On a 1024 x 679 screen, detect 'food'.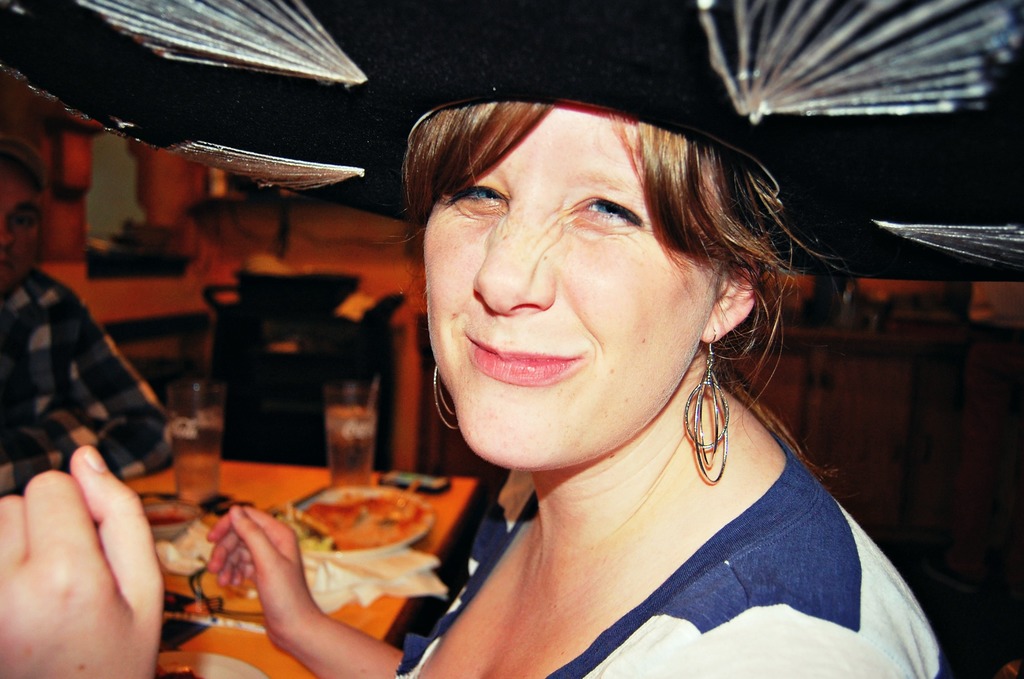
[289,495,433,566].
